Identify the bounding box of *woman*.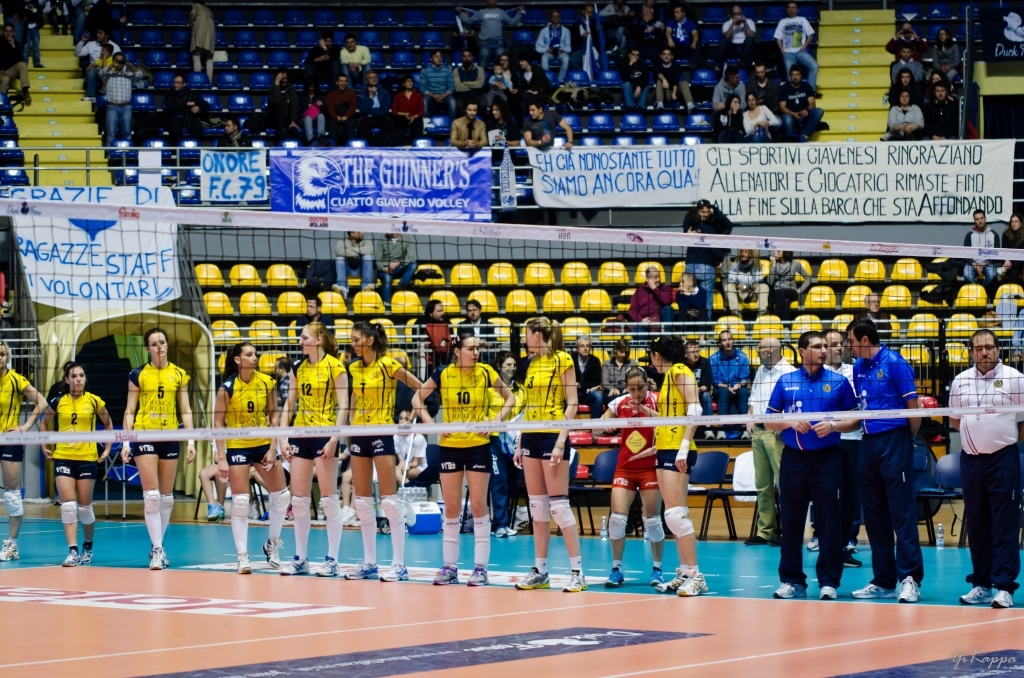
<bbox>394, 81, 422, 134</bbox>.
